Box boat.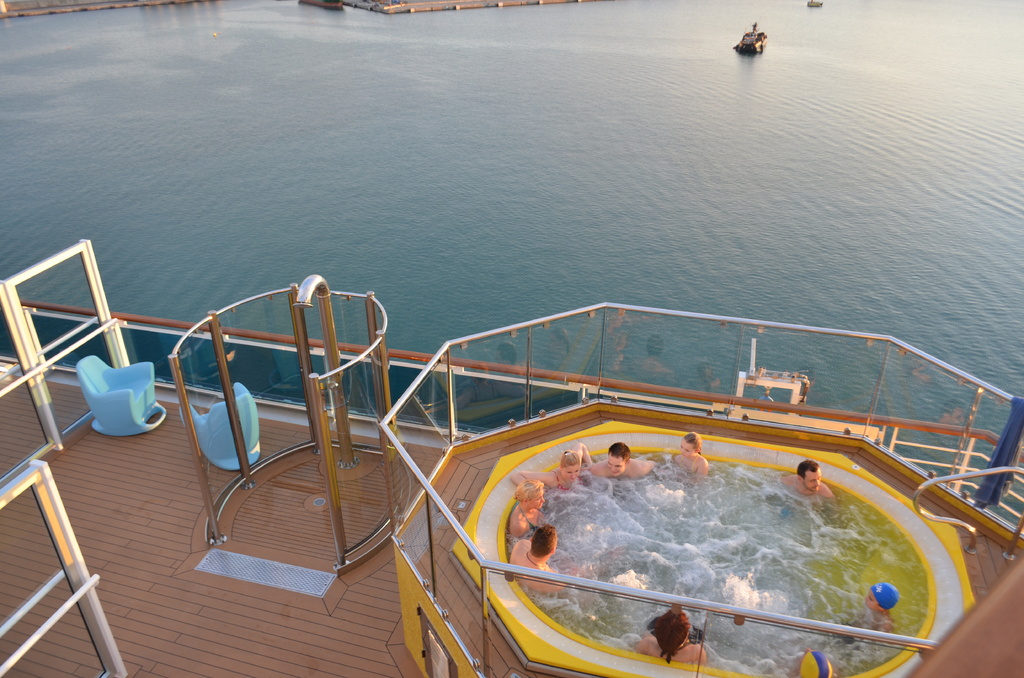
bbox=(732, 17, 767, 58).
